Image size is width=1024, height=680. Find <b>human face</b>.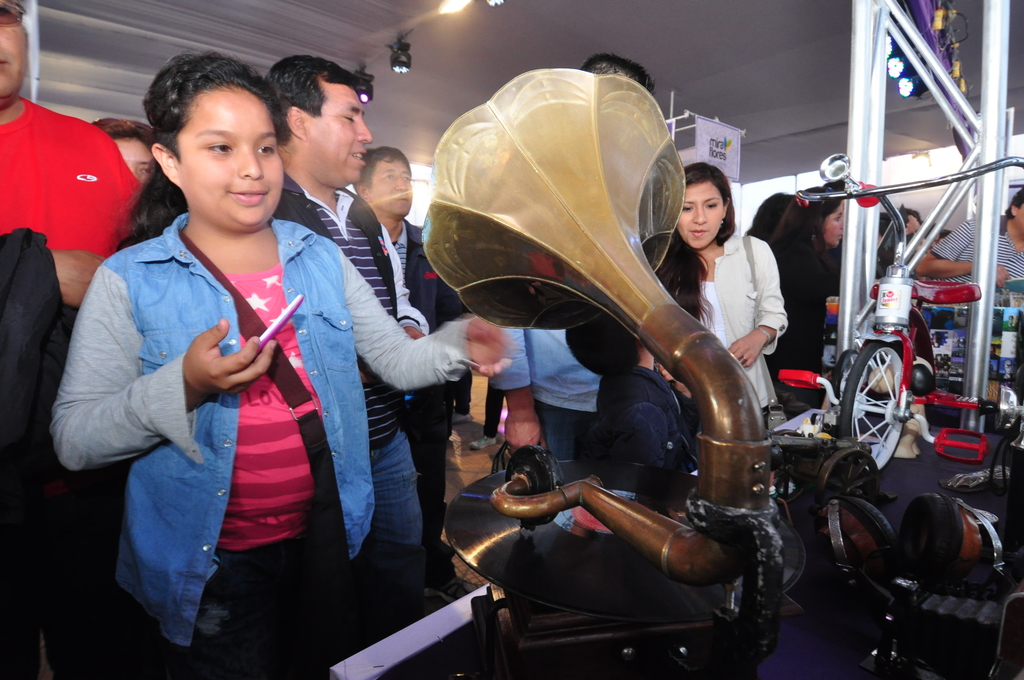
(304,85,372,184).
